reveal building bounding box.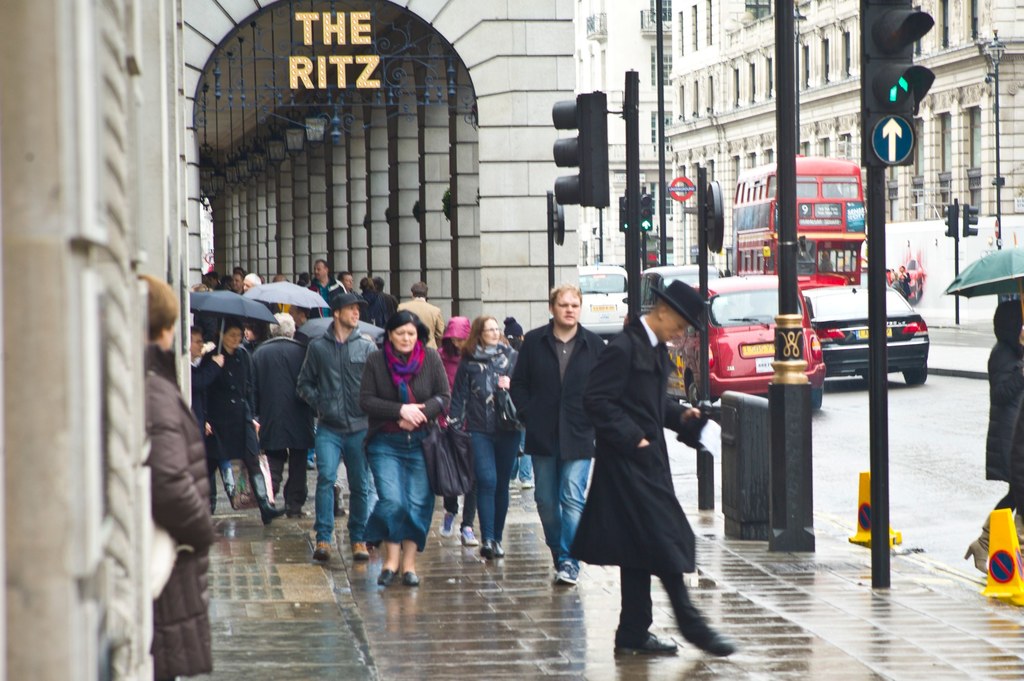
Revealed: x1=574, y1=0, x2=673, y2=273.
